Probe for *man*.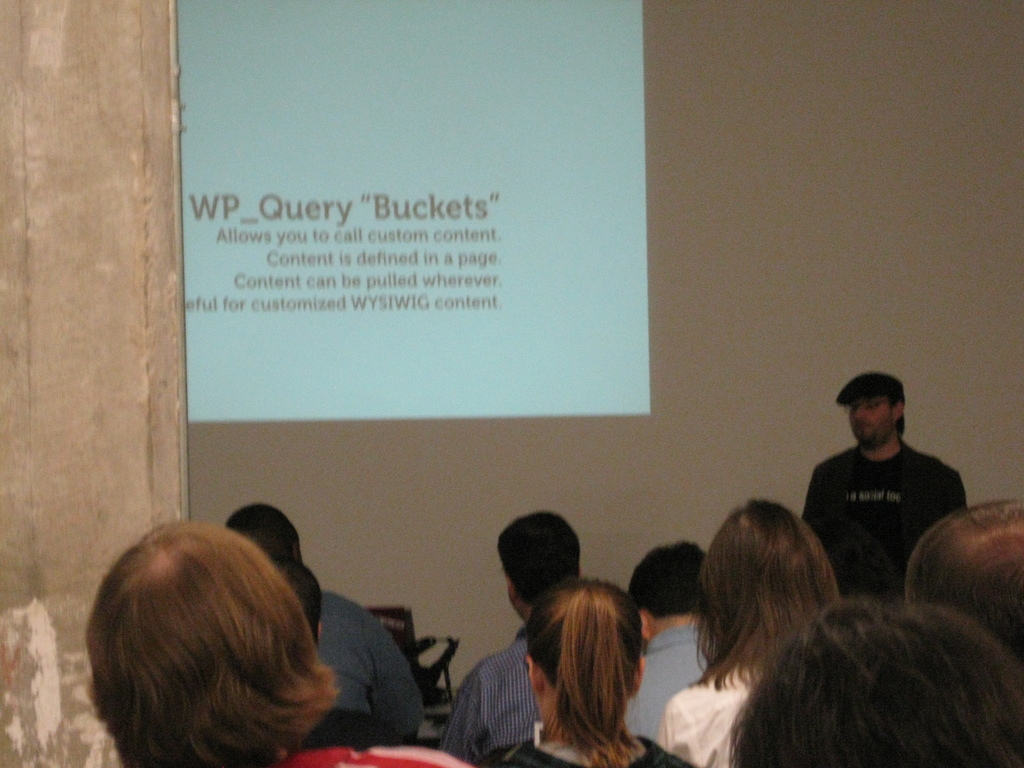
Probe result: <bbox>227, 502, 421, 745</bbox>.
